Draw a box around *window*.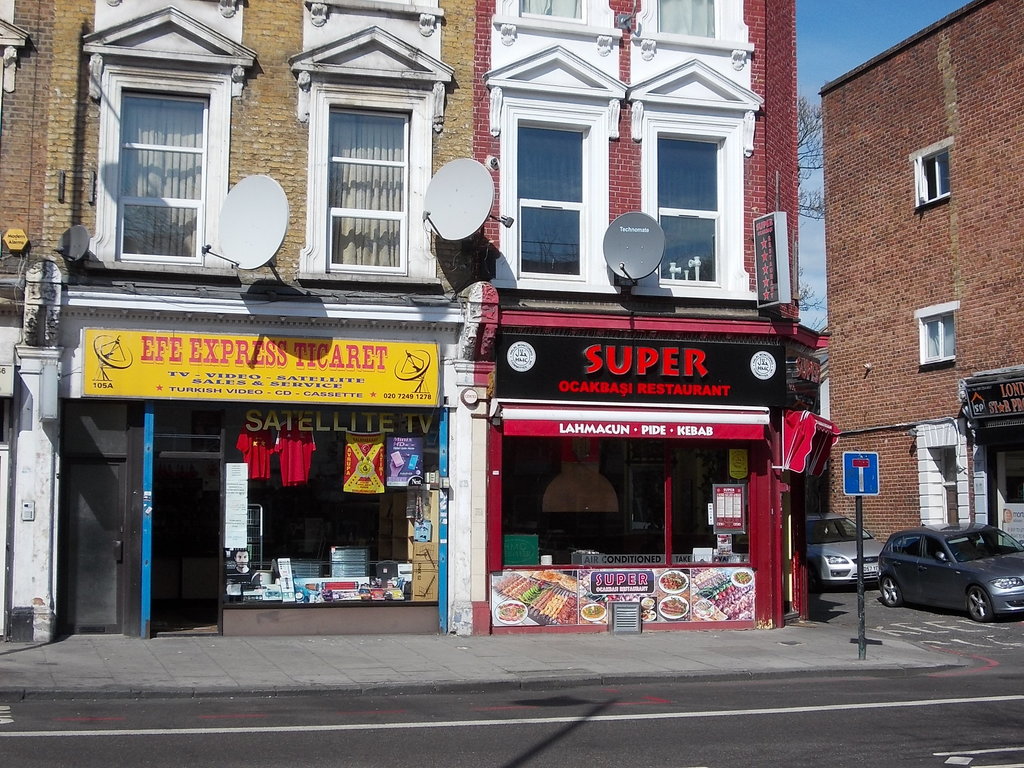
l=628, t=59, r=758, b=300.
